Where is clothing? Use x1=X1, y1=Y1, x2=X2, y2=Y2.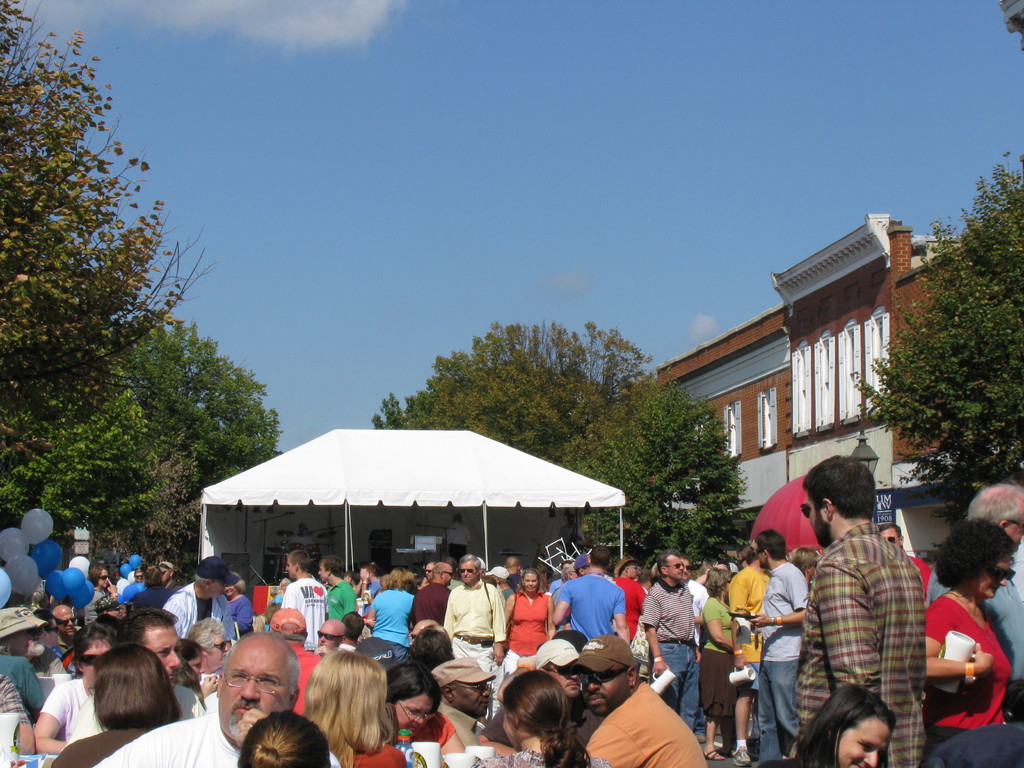
x1=577, y1=637, x2=712, y2=767.
